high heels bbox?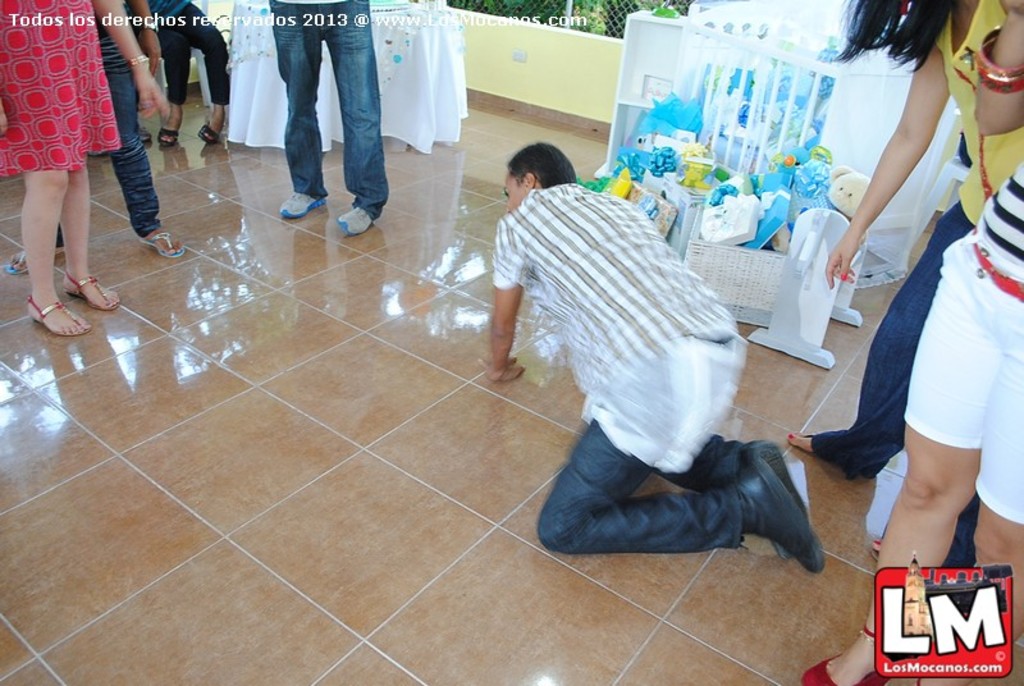
(795,625,915,685)
